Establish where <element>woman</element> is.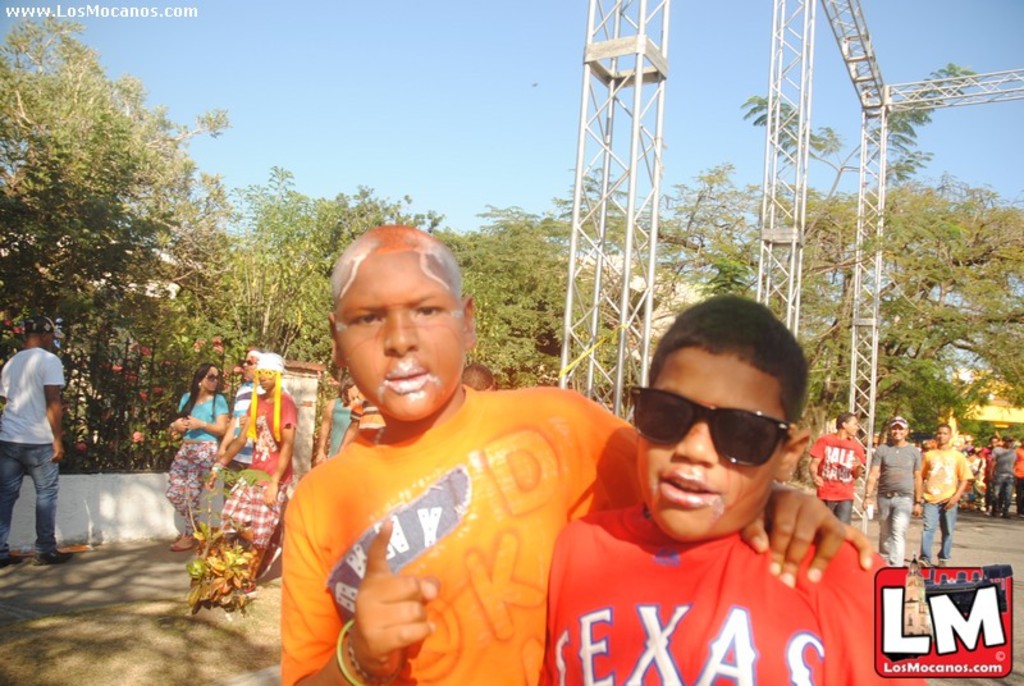
Established at bbox(163, 358, 232, 553).
